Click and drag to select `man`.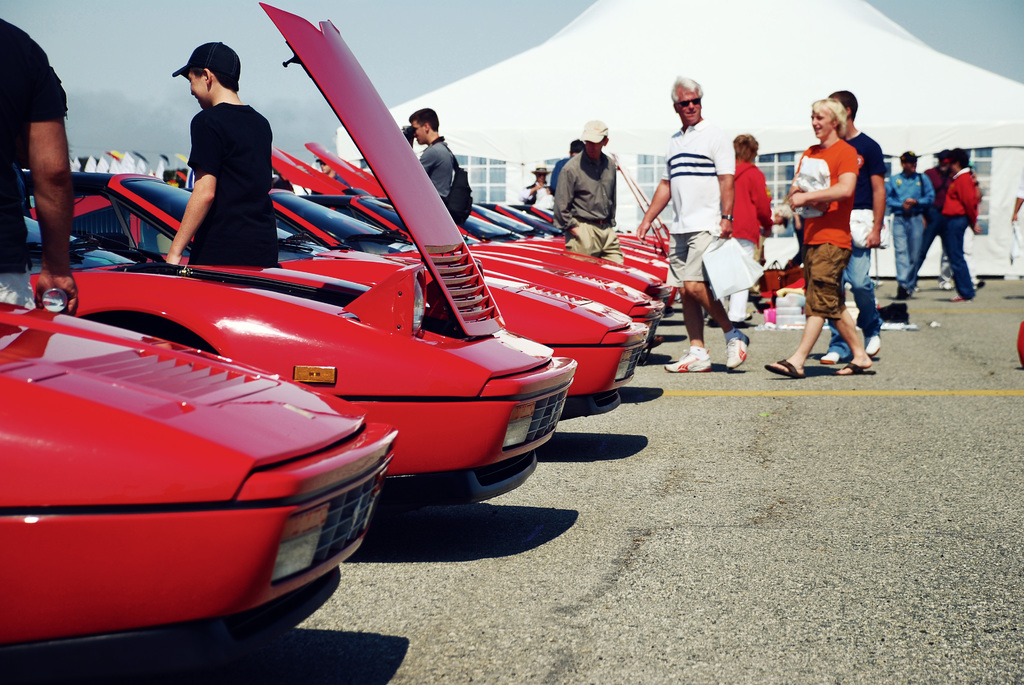
Selection: <bbox>409, 111, 459, 240</bbox>.
